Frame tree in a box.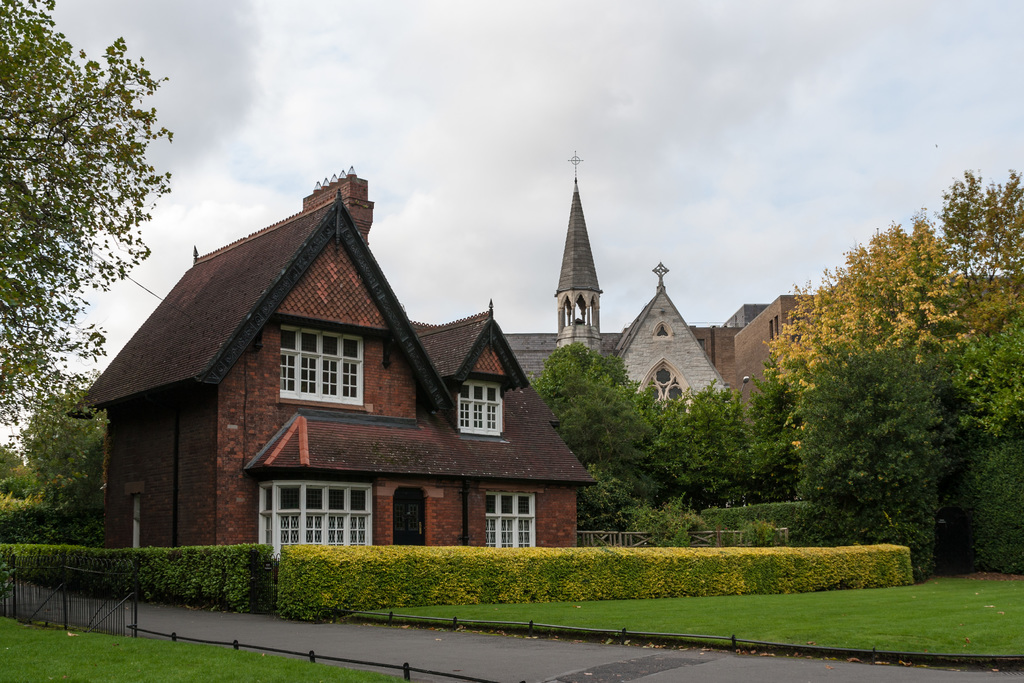
Rect(950, 311, 1023, 579).
